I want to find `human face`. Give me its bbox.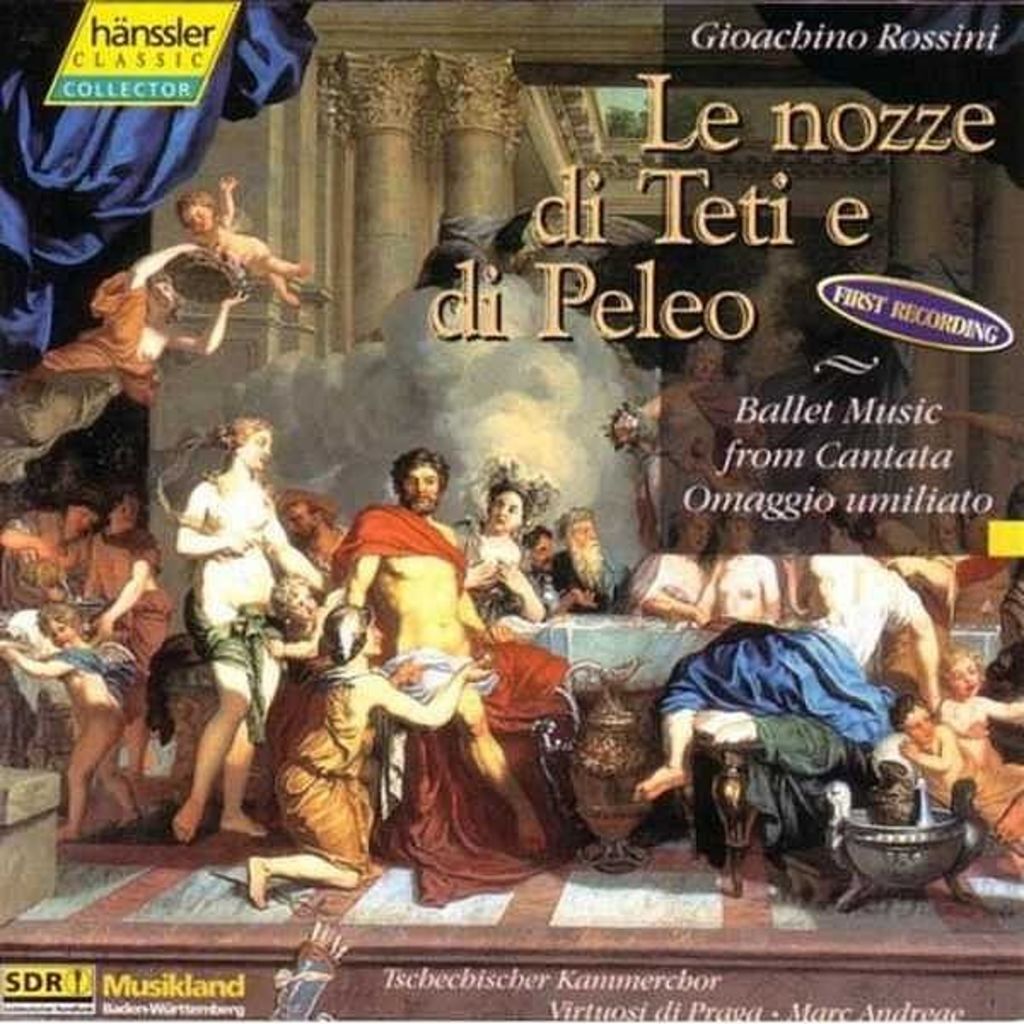
(905, 701, 930, 744).
